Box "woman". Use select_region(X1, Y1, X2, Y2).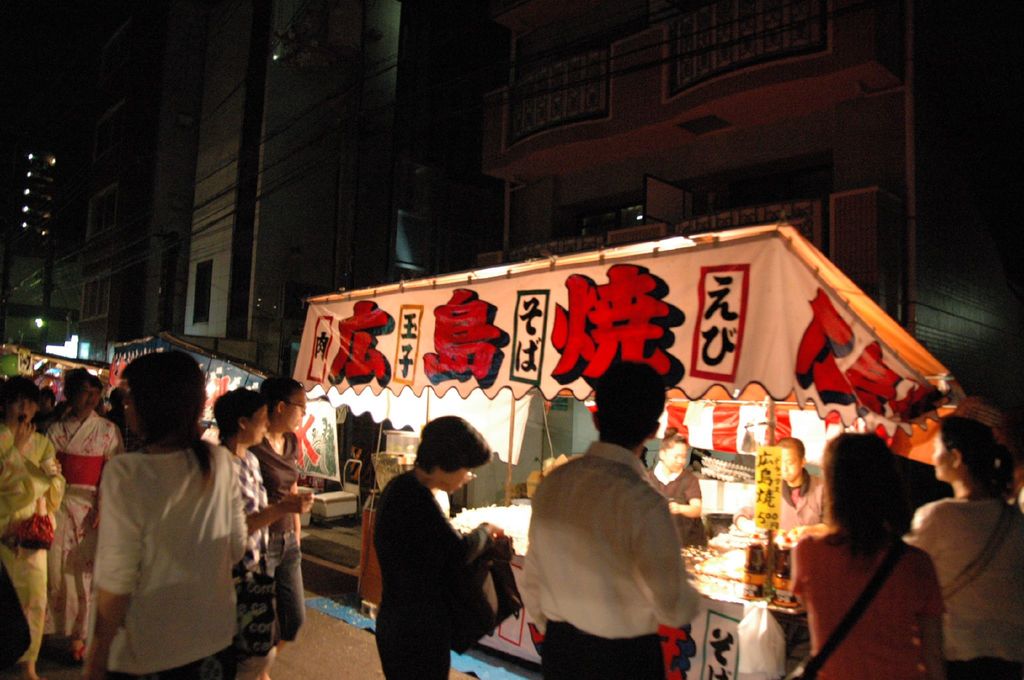
select_region(81, 350, 246, 679).
